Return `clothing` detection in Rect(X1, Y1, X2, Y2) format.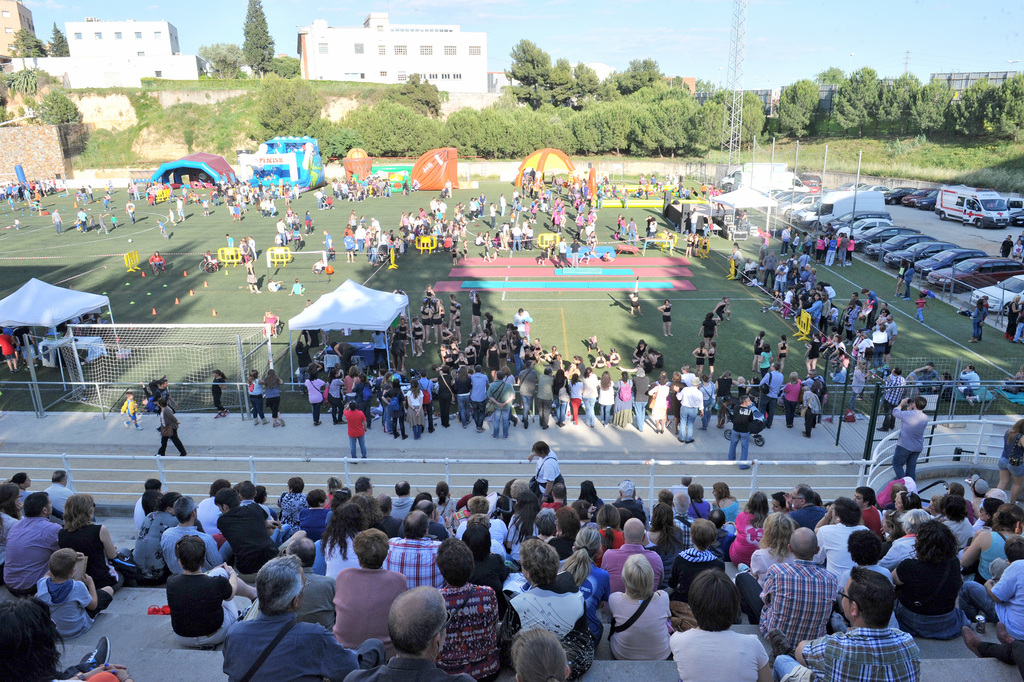
Rect(161, 208, 179, 225).
